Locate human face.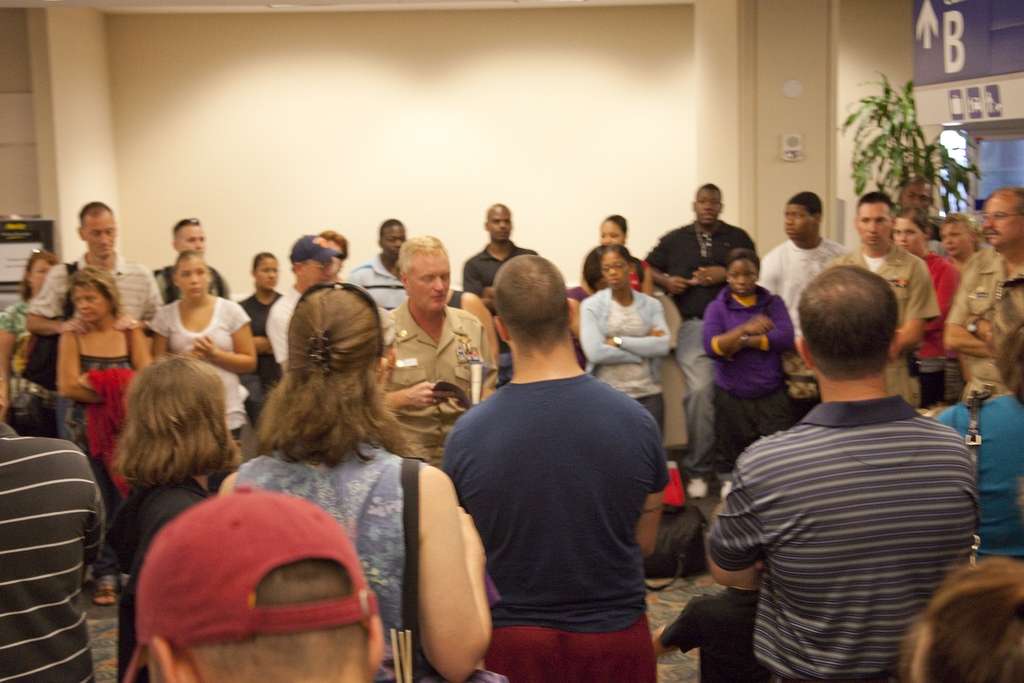
Bounding box: <region>892, 220, 926, 251</region>.
